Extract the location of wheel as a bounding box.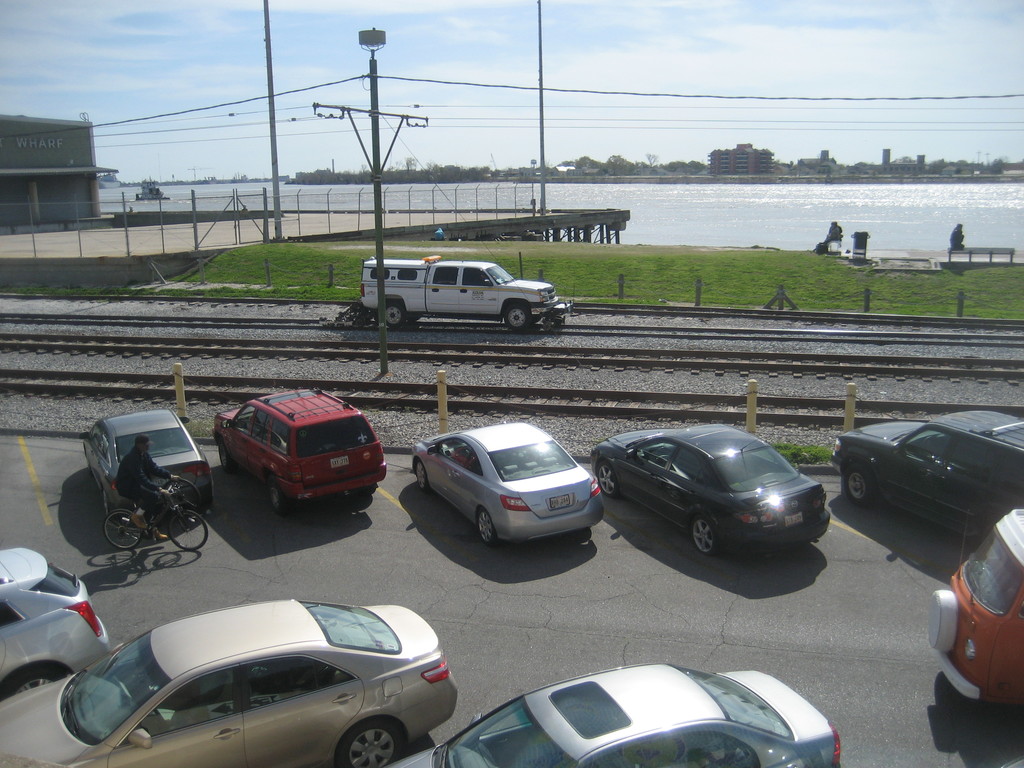
box(104, 509, 143, 553).
